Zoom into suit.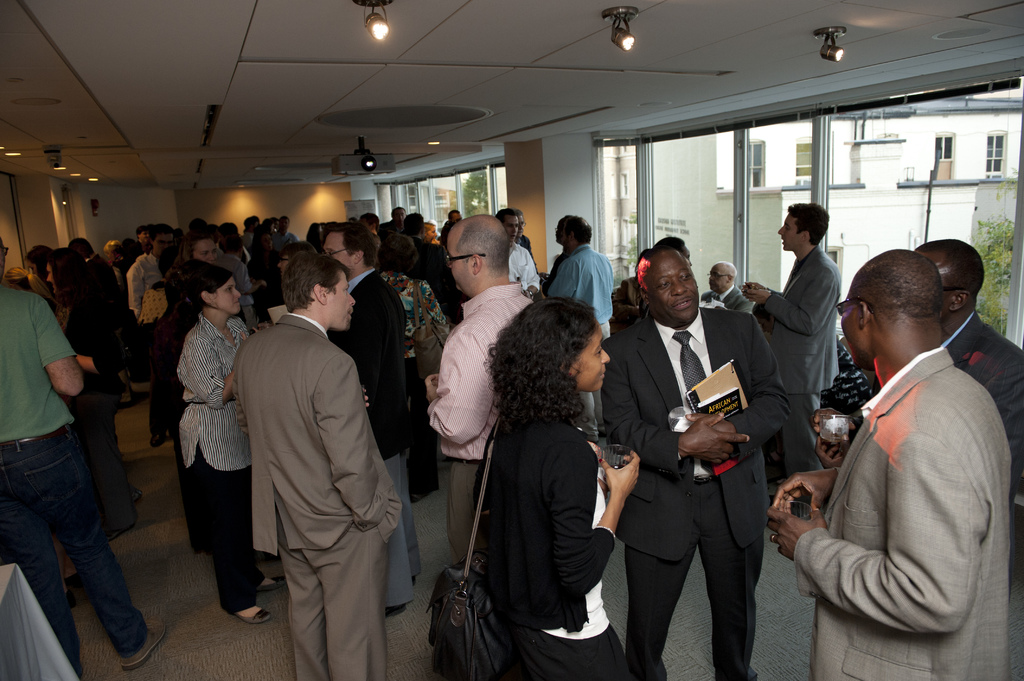
Zoom target: box=[517, 232, 540, 275].
